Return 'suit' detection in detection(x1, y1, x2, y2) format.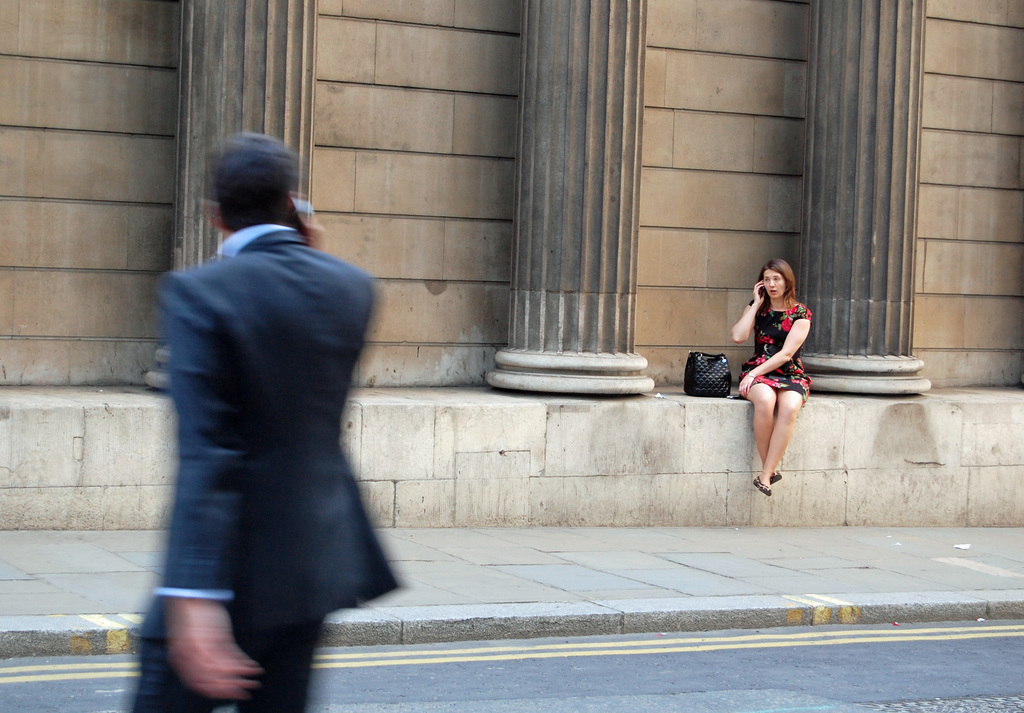
detection(126, 140, 395, 702).
